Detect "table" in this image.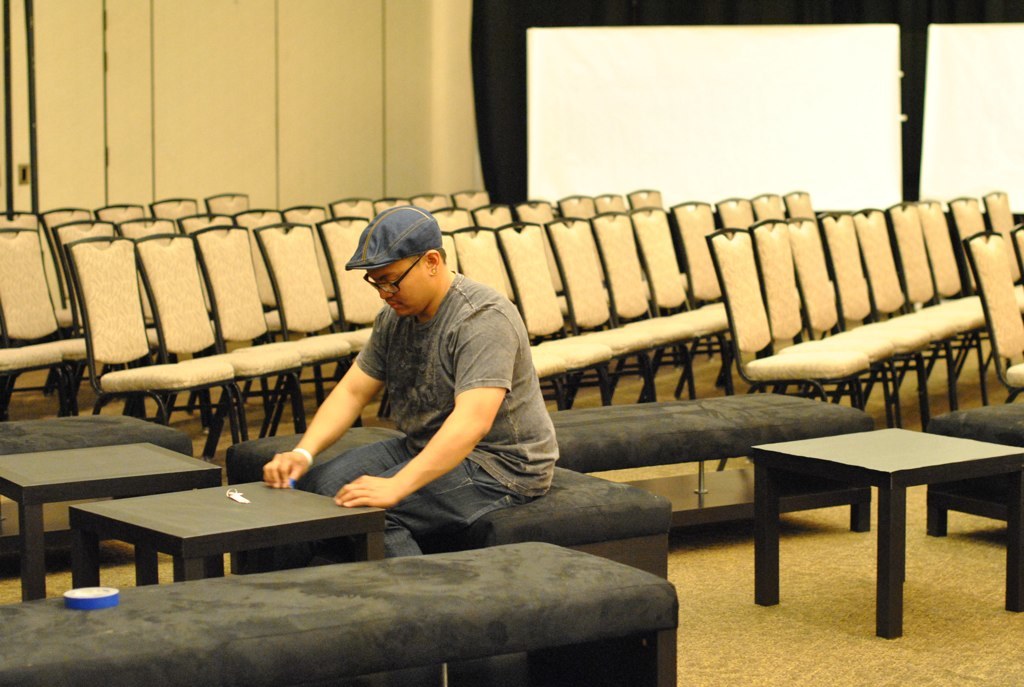
Detection: (left=0, top=438, right=216, bottom=598).
